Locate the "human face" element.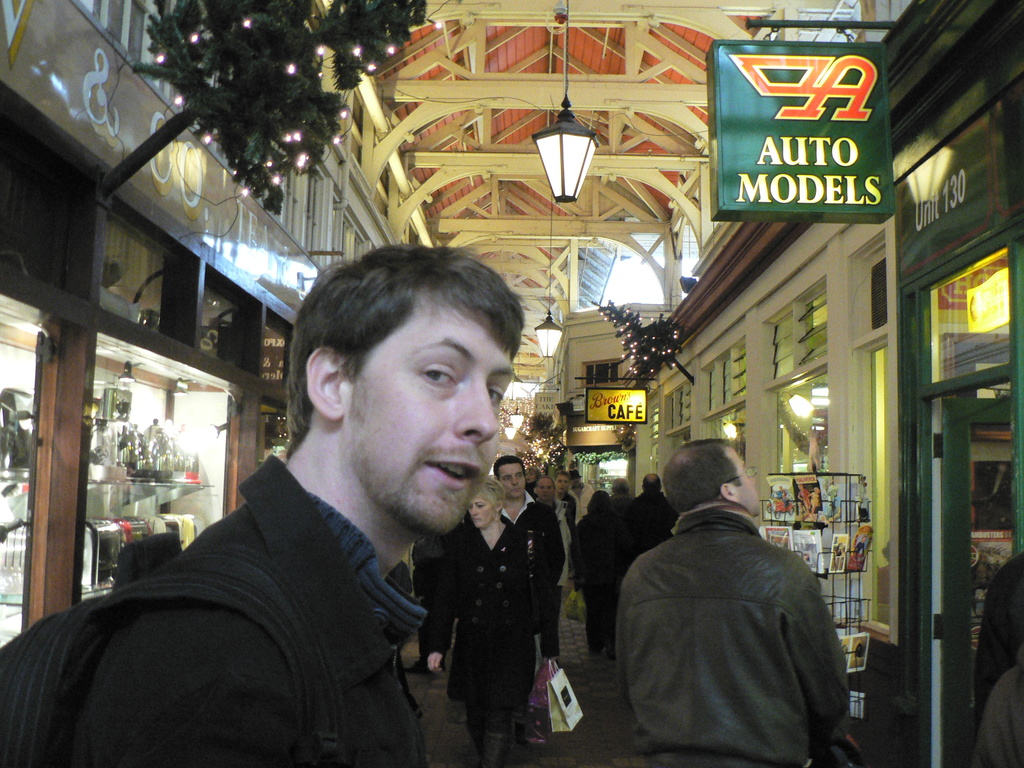
Element bbox: 474,499,496,527.
